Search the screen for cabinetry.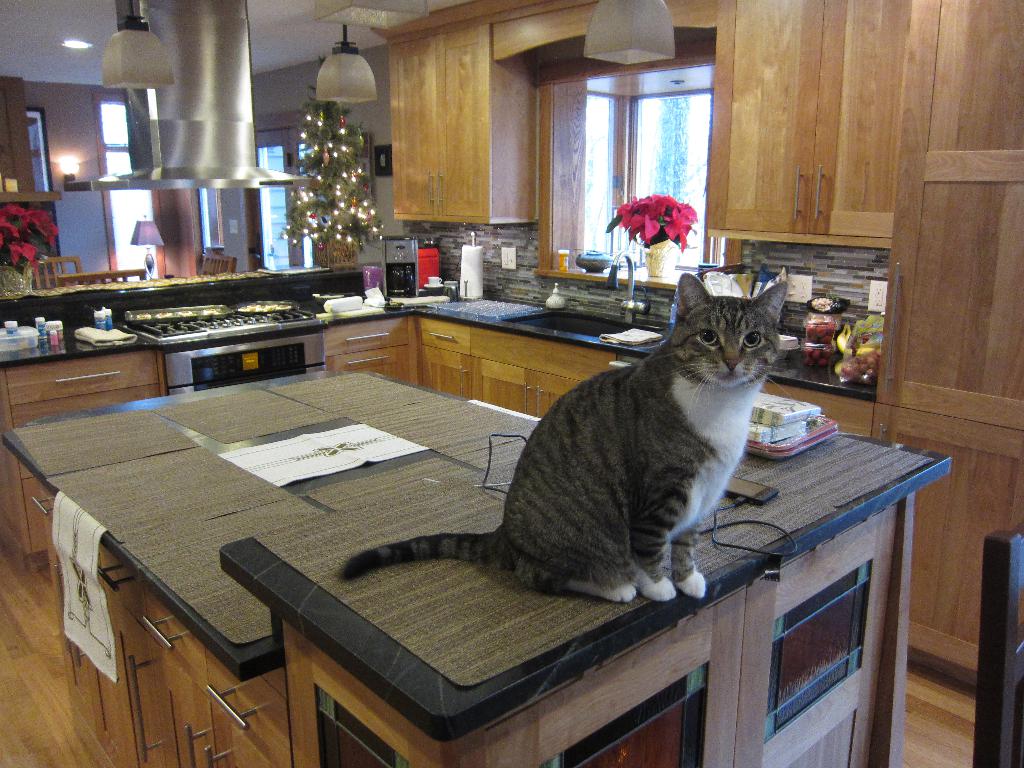
Found at (left=0, top=351, right=170, bottom=561).
